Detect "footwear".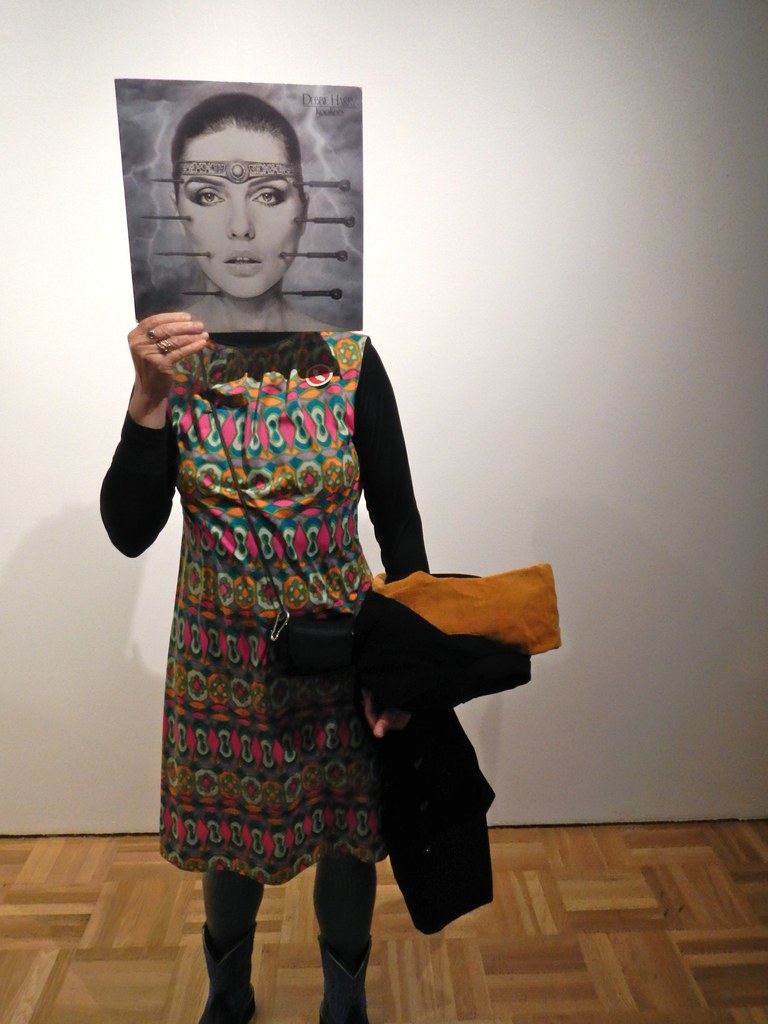
Detected at <bbox>191, 922, 268, 1023</bbox>.
